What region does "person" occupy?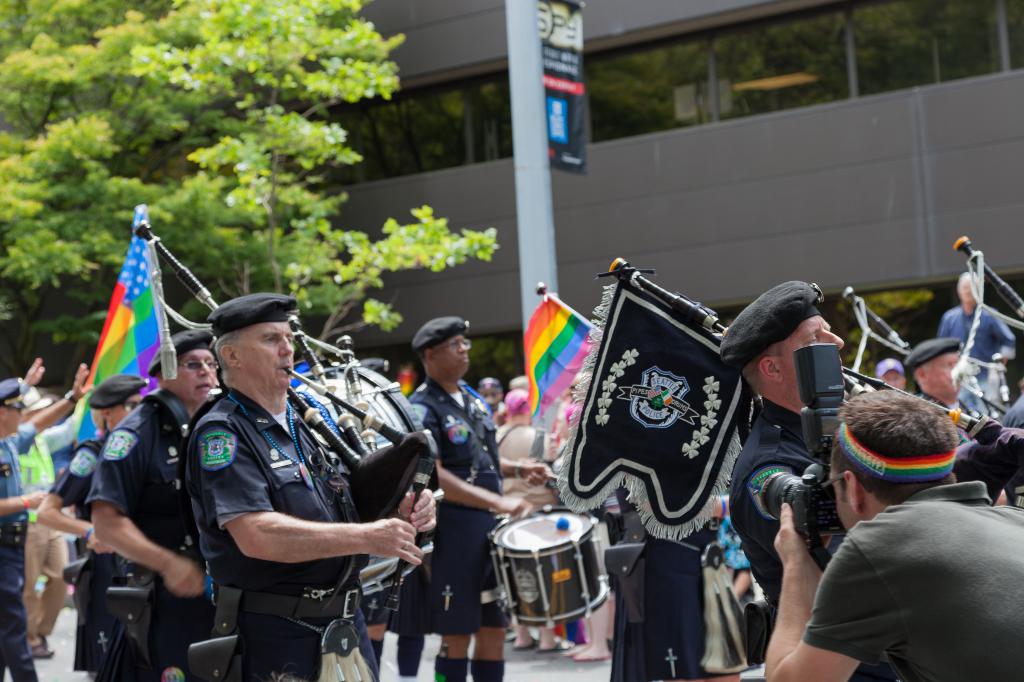
762, 385, 1023, 681.
